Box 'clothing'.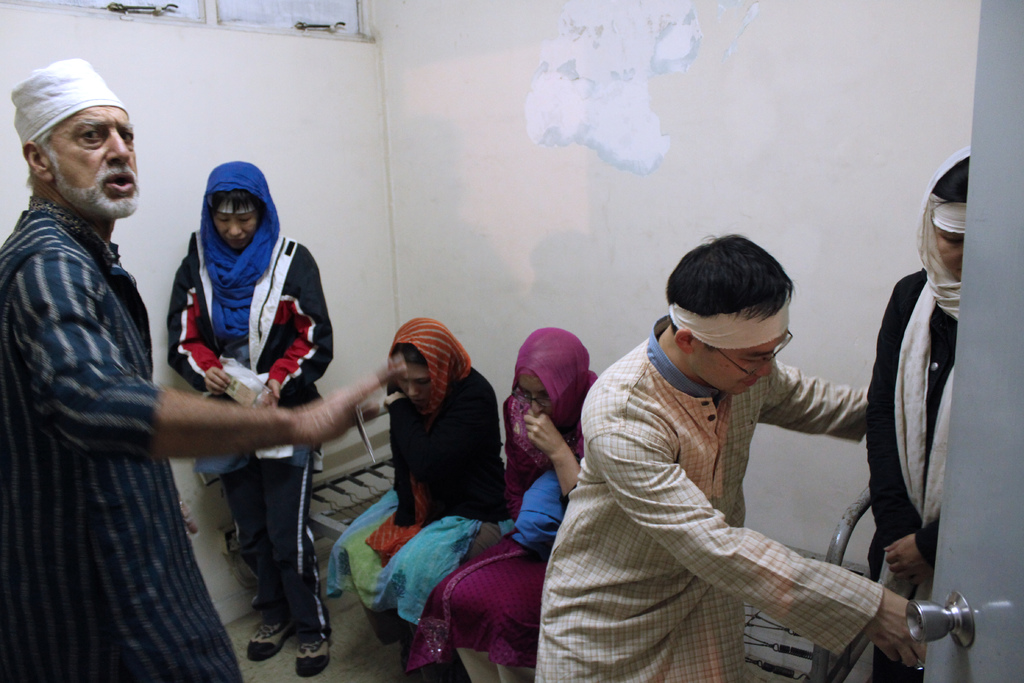
BBox(162, 225, 332, 634).
